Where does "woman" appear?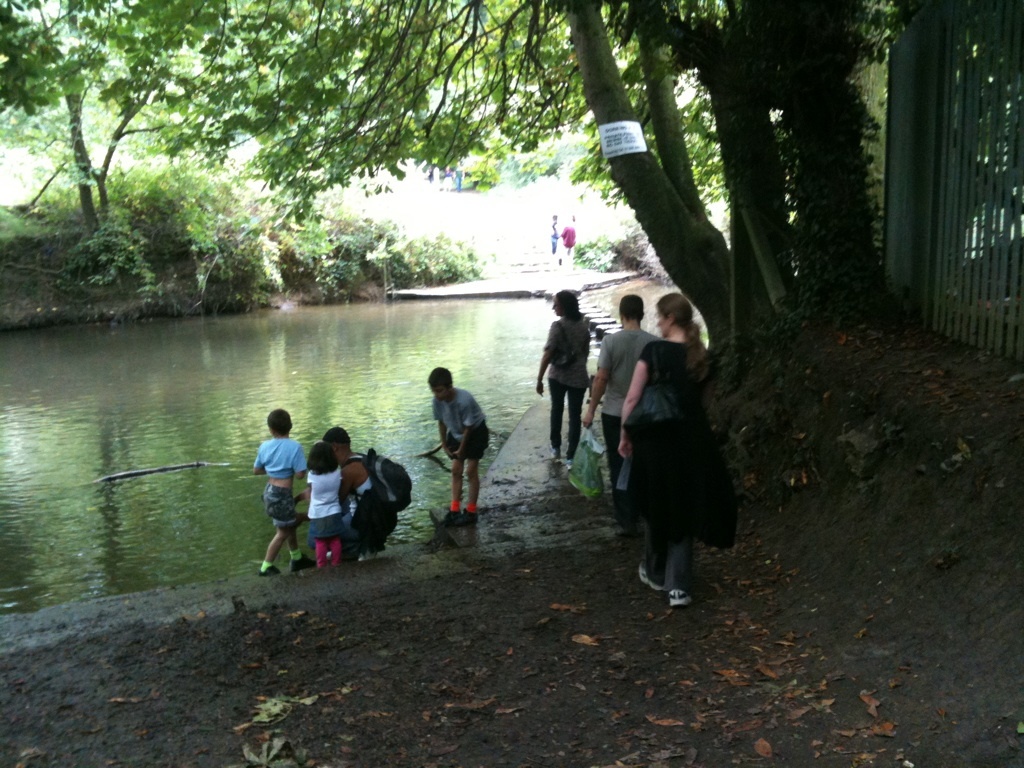
Appears at left=592, top=277, right=731, bottom=610.
